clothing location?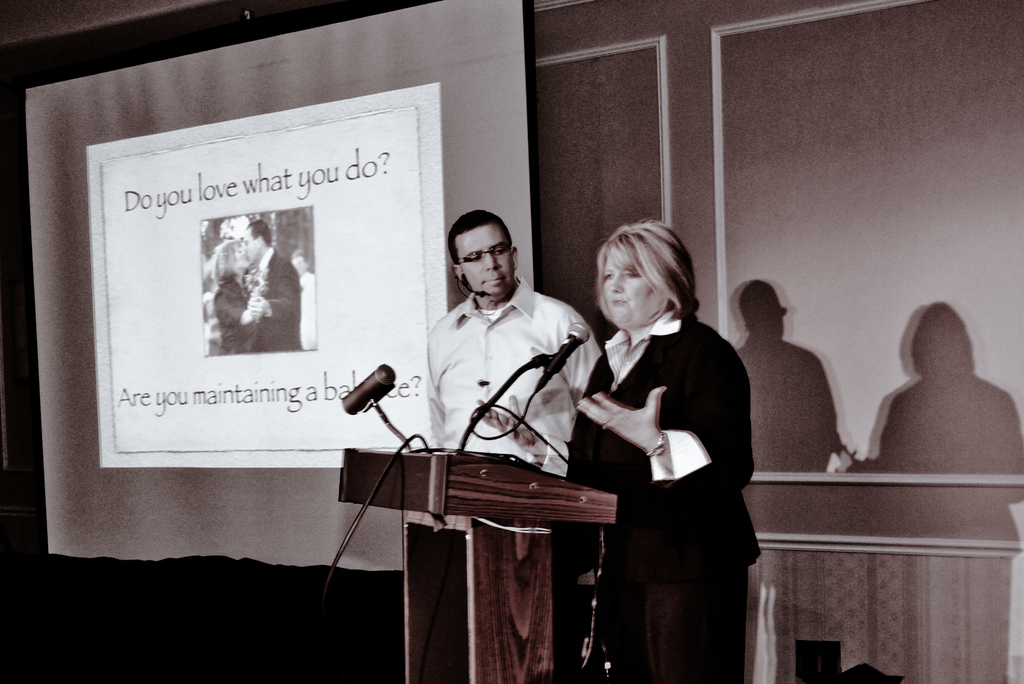
left=416, top=272, right=608, bottom=471
